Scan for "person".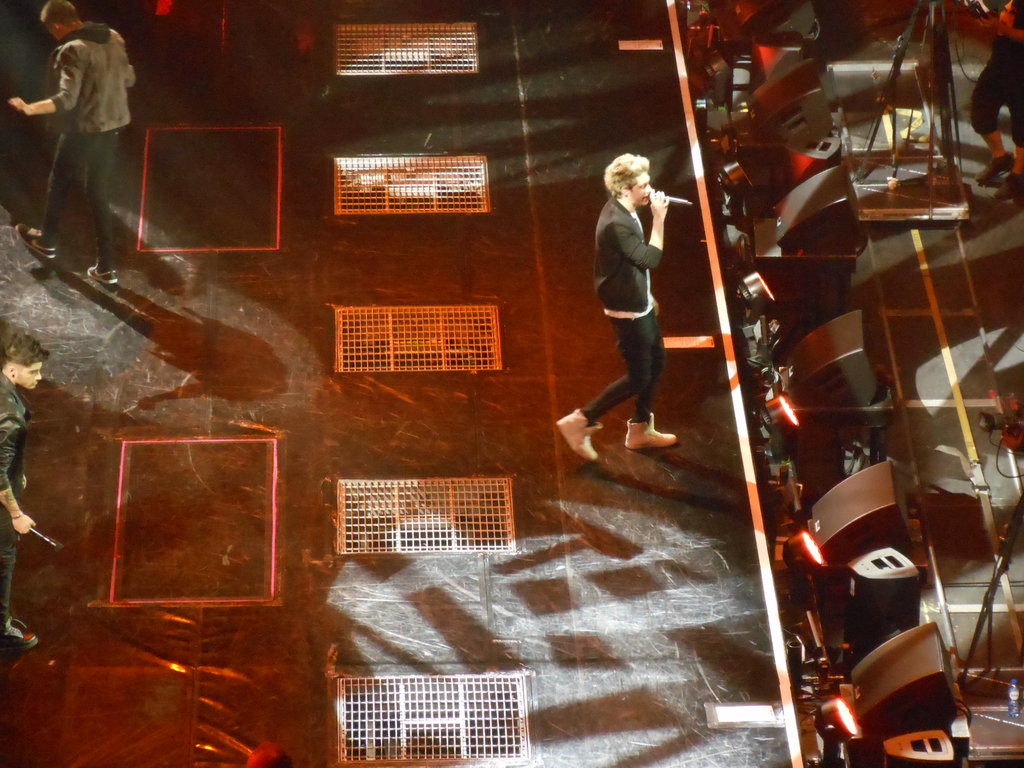
Scan result: crop(0, 333, 47, 652).
